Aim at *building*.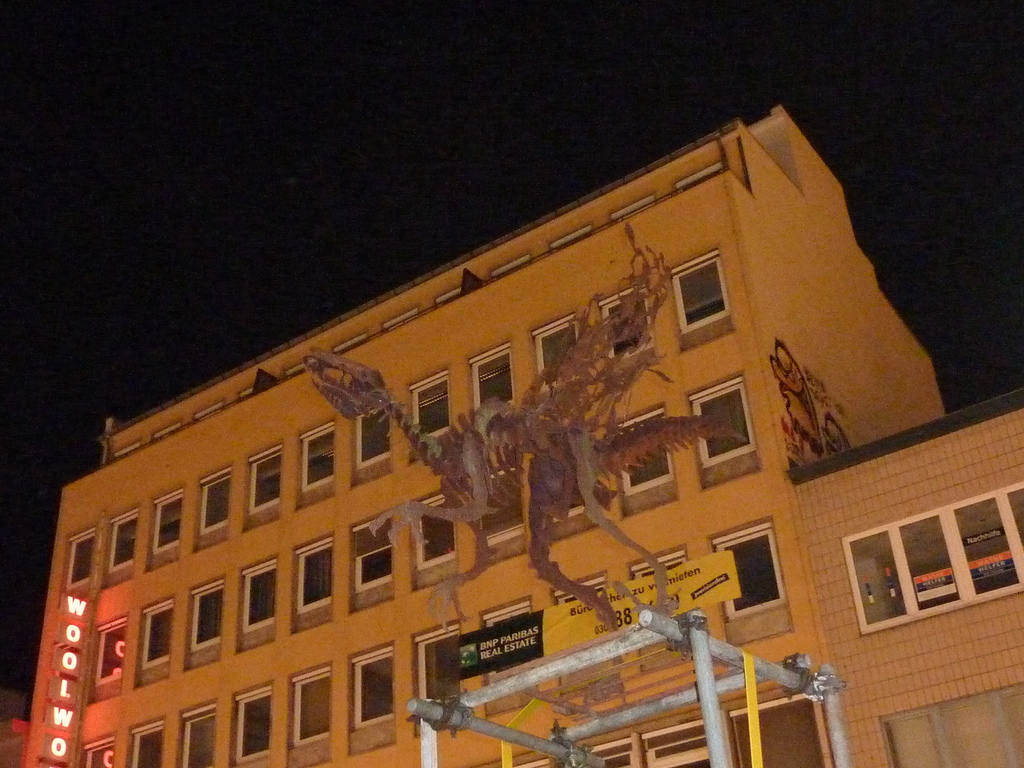
Aimed at (20,103,947,767).
